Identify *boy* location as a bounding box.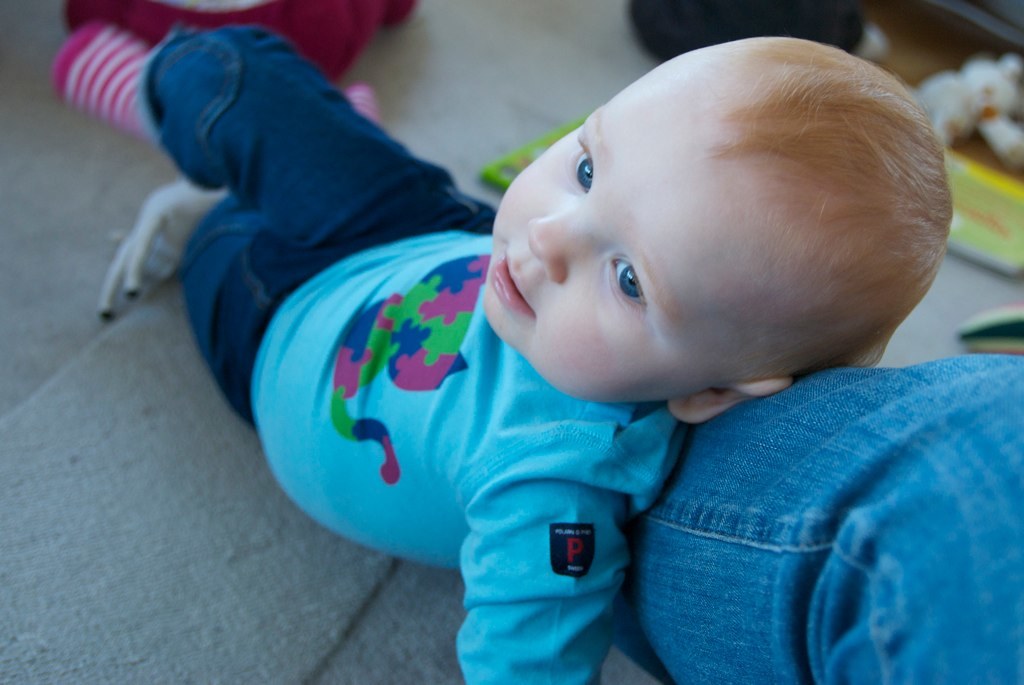
select_region(36, 12, 952, 684).
